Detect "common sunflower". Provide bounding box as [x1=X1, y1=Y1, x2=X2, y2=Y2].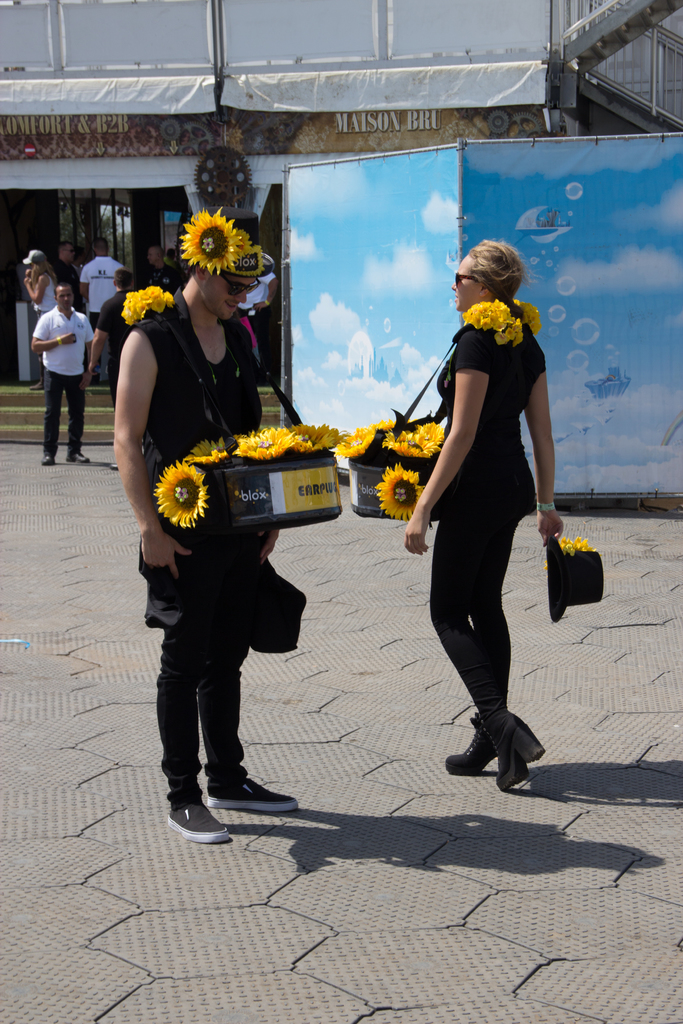
[x1=377, y1=456, x2=432, y2=521].
